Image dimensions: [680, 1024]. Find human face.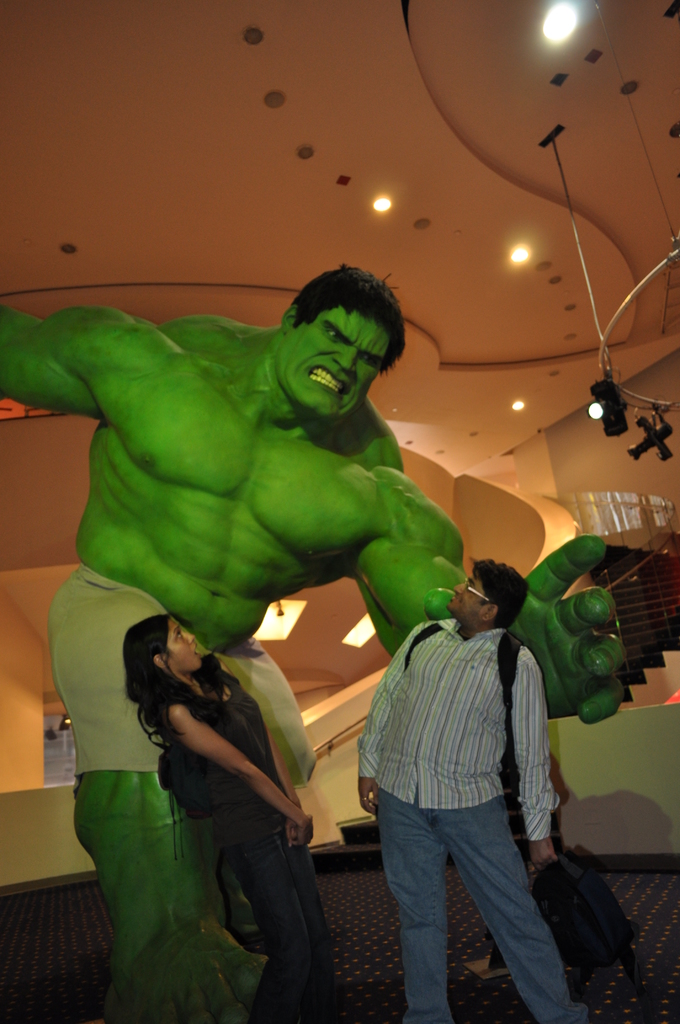
locate(290, 309, 398, 414).
